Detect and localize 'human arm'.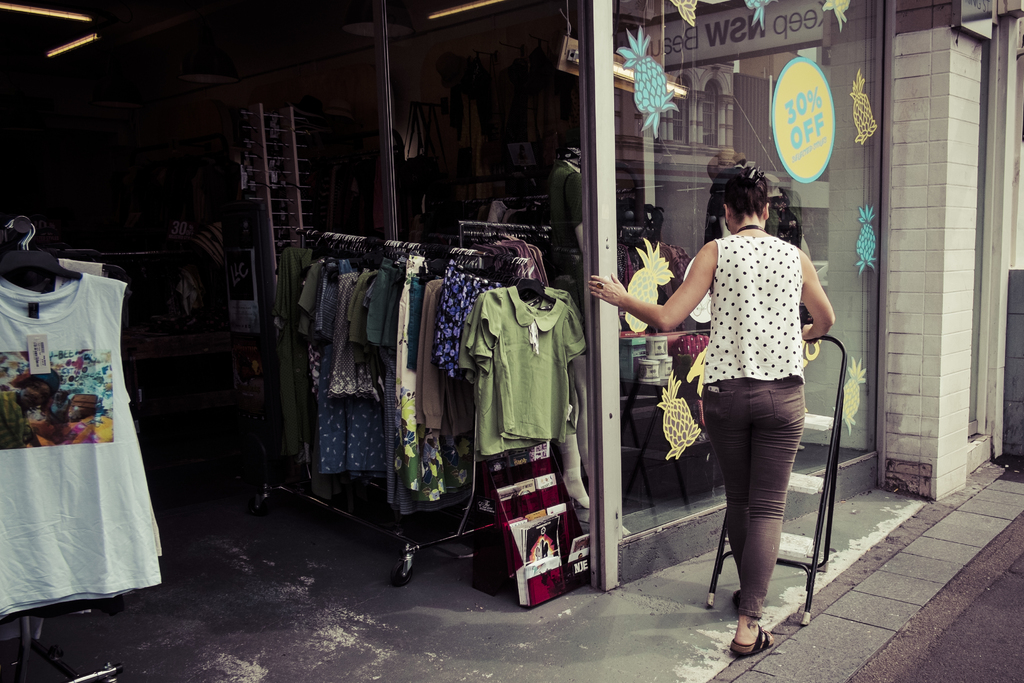
Localized at region(603, 276, 704, 345).
